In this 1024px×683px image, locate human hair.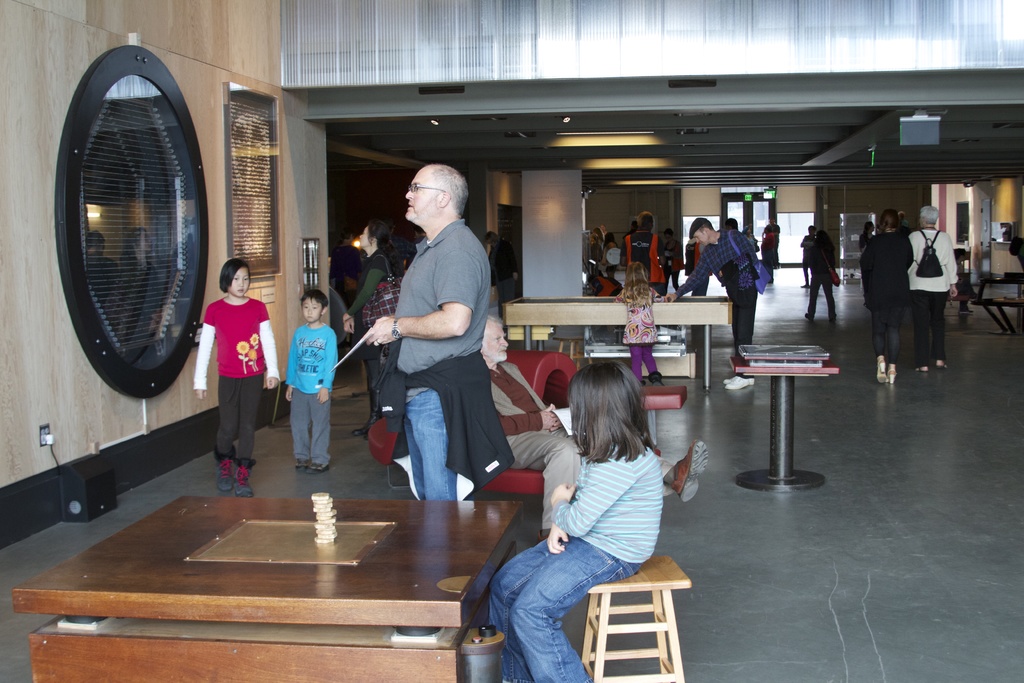
Bounding box: [637, 210, 653, 233].
